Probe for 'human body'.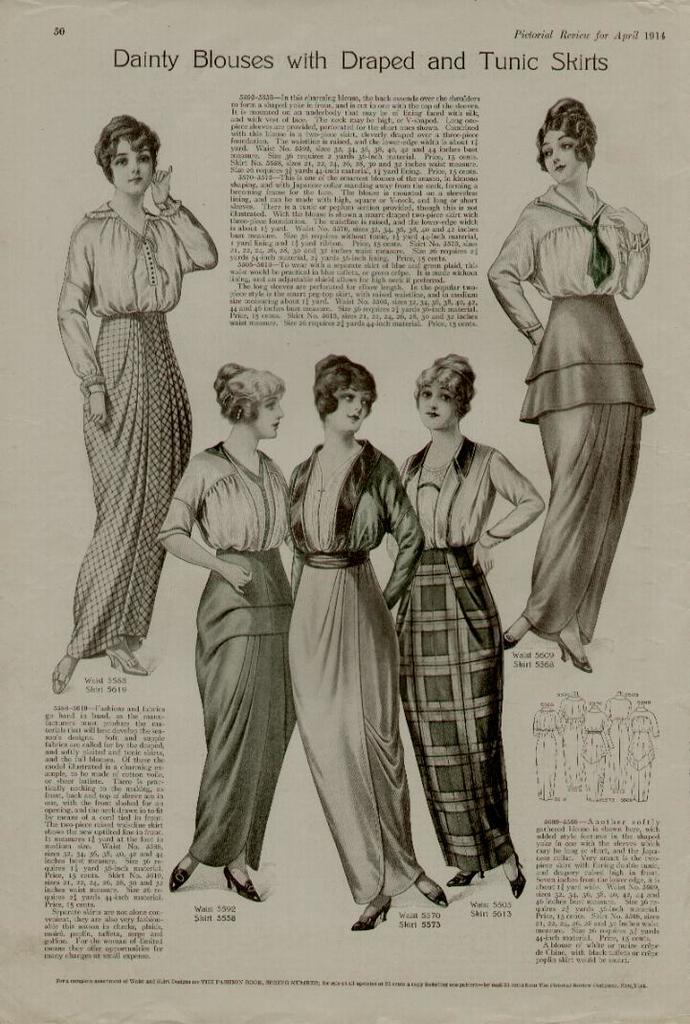
Probe result: <region>55, 108, 219, 695</region>.
